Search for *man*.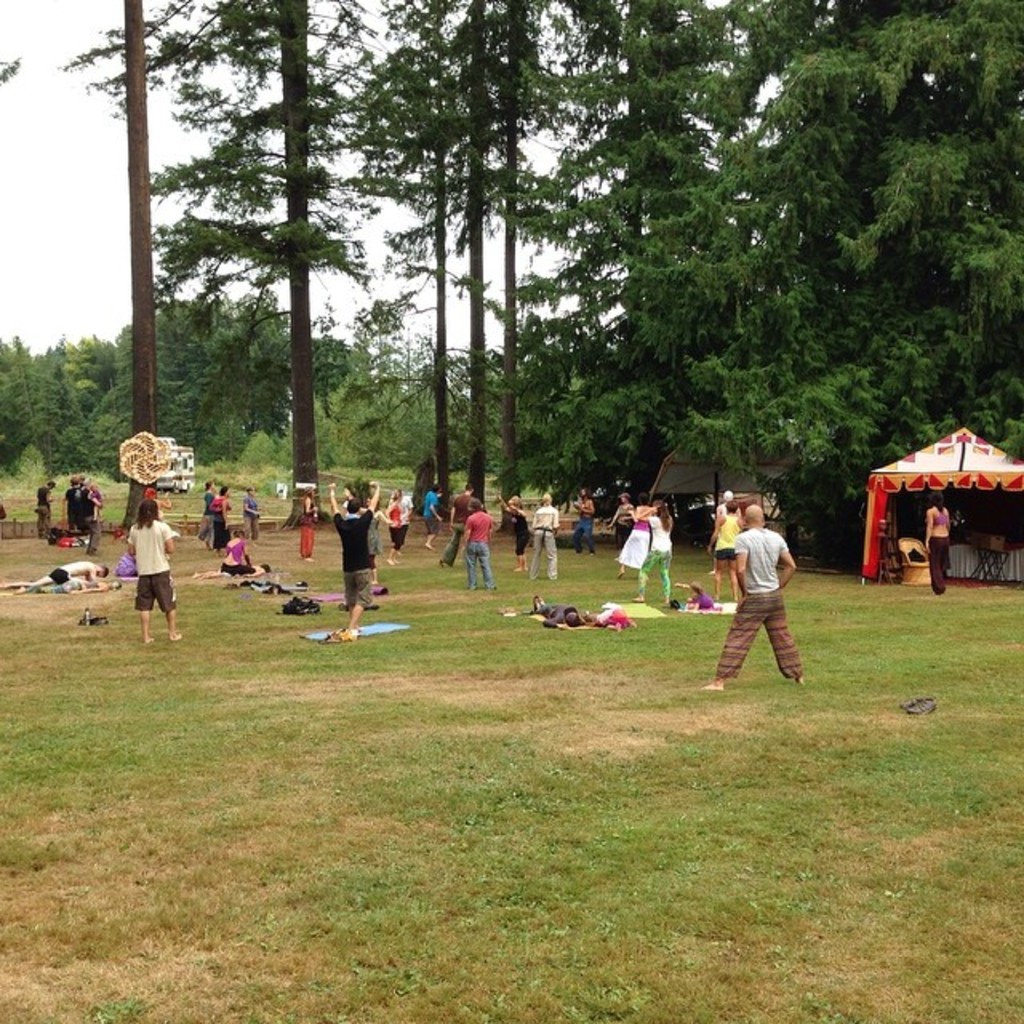
Found at bbox(32, 478, 54, 539).
